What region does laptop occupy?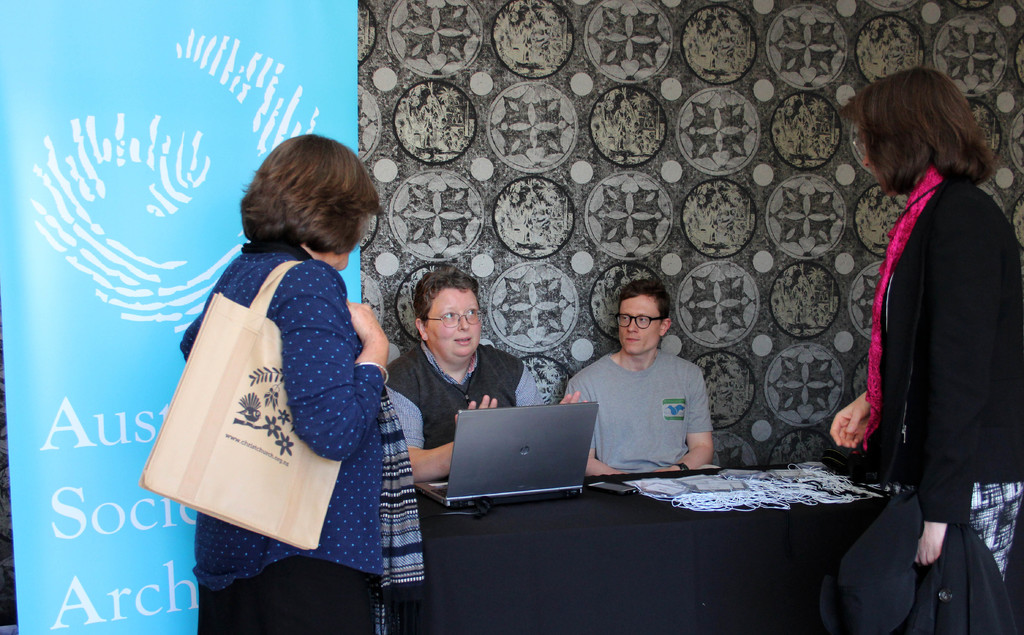
(413, 401, 594, 511).
